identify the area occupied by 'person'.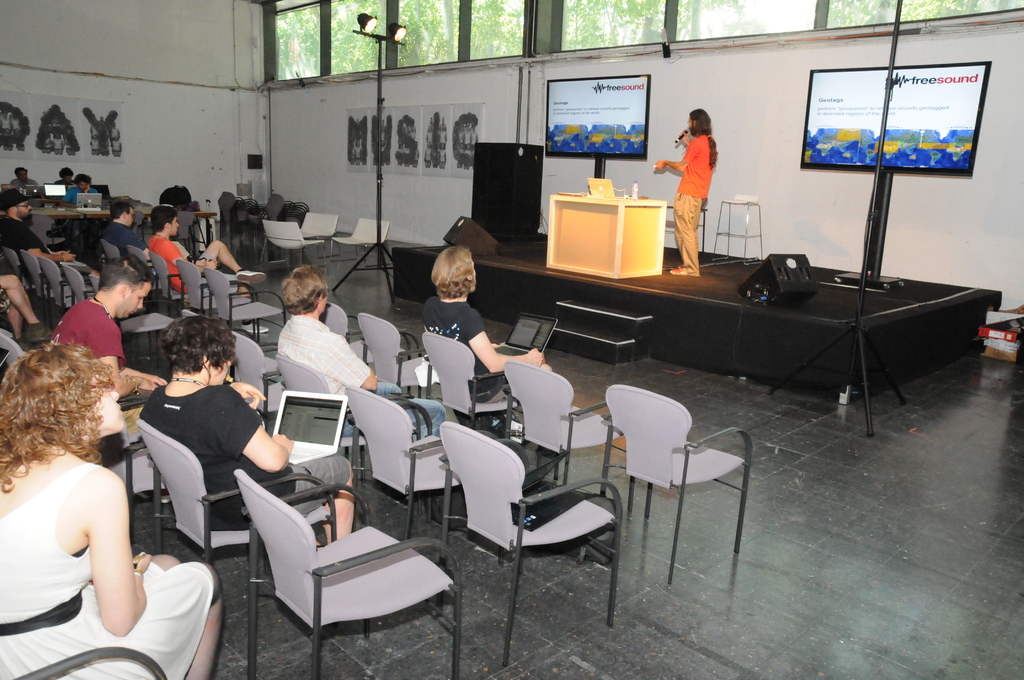
Area: left=147, top=206, right=250, bottom=296.
